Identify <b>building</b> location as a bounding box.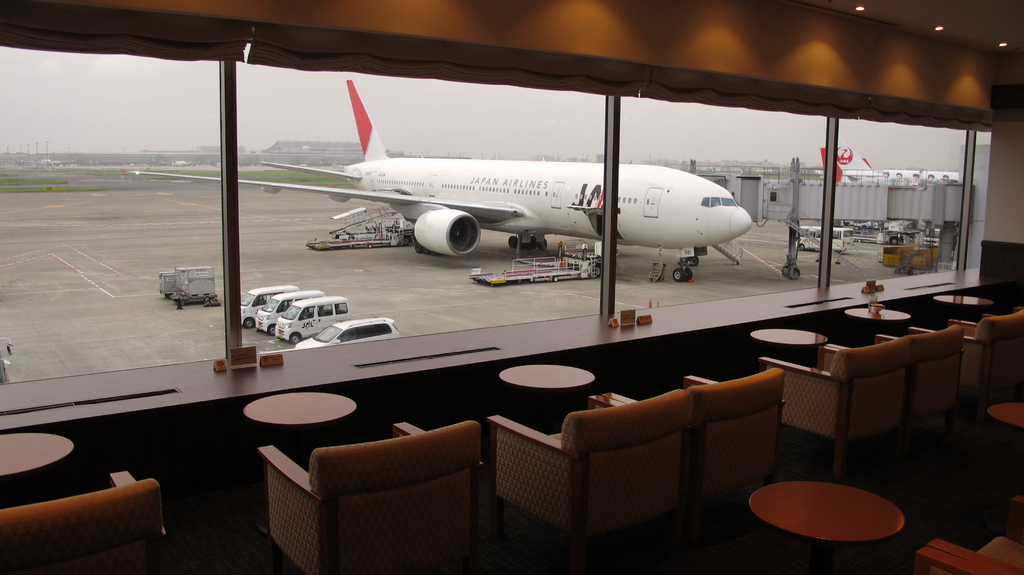
(0,0,1023,574).
